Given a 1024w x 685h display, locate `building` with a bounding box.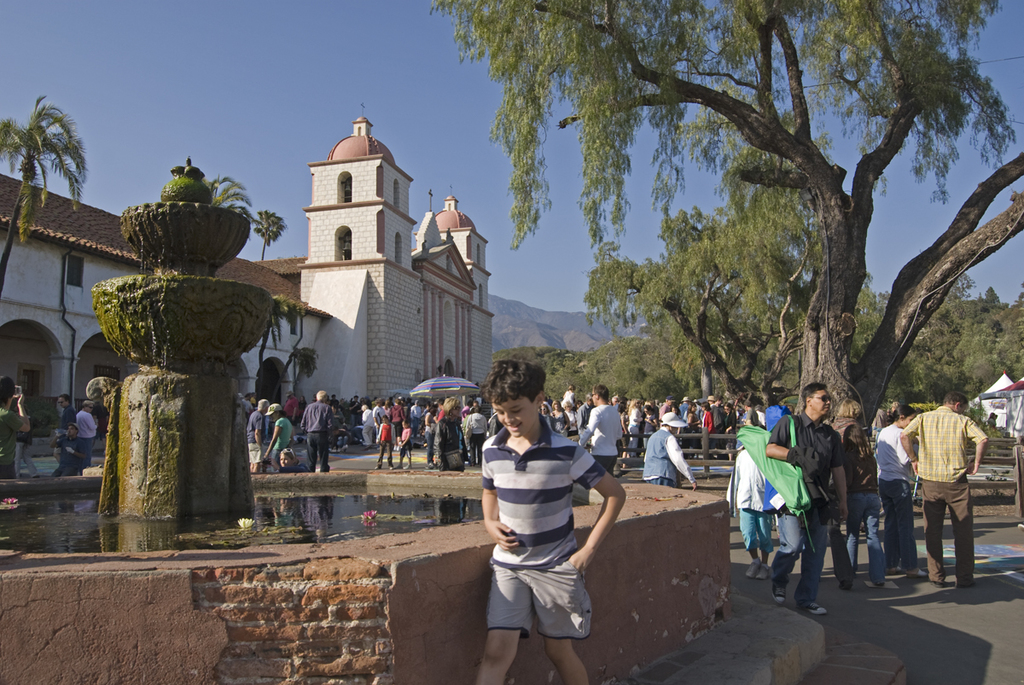
Located: pyautogui.locateOnScreen(0, 106, 497, 416).
